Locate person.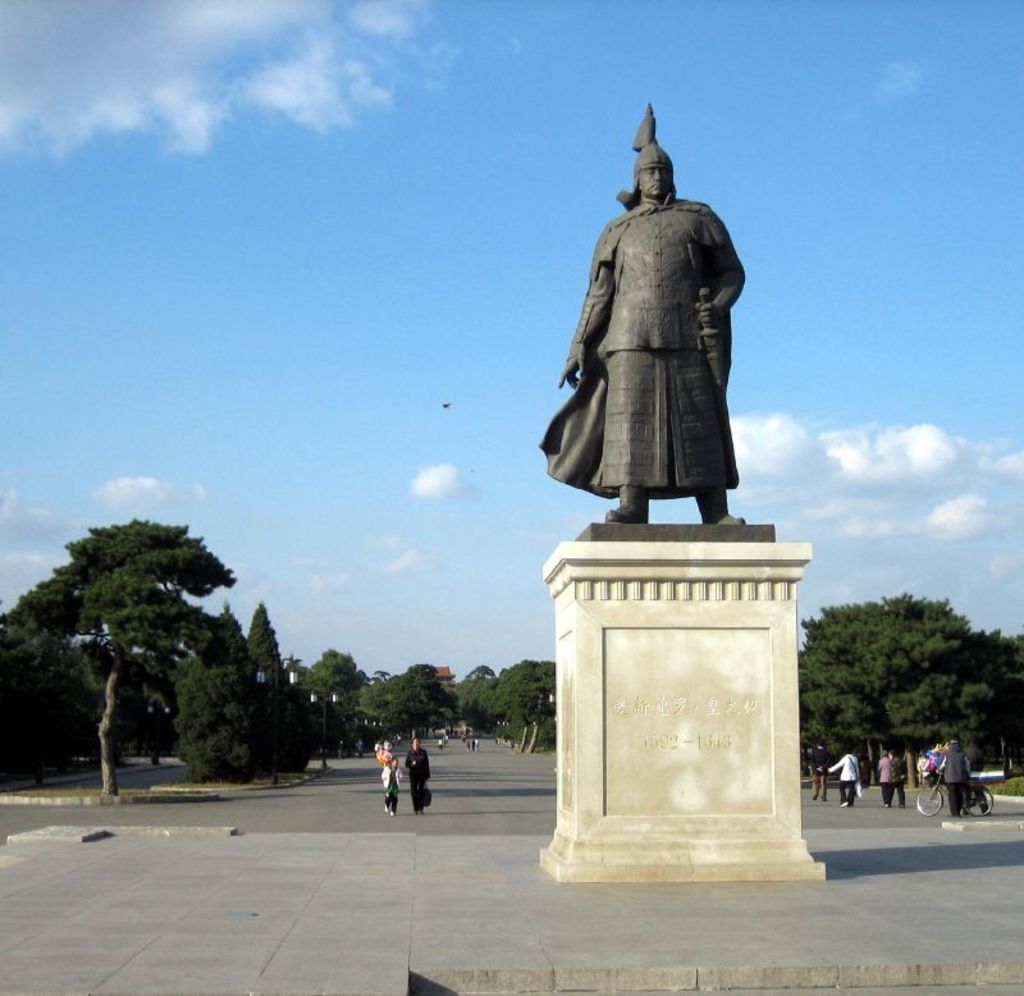
Bounding box: 874:749:892:804.
